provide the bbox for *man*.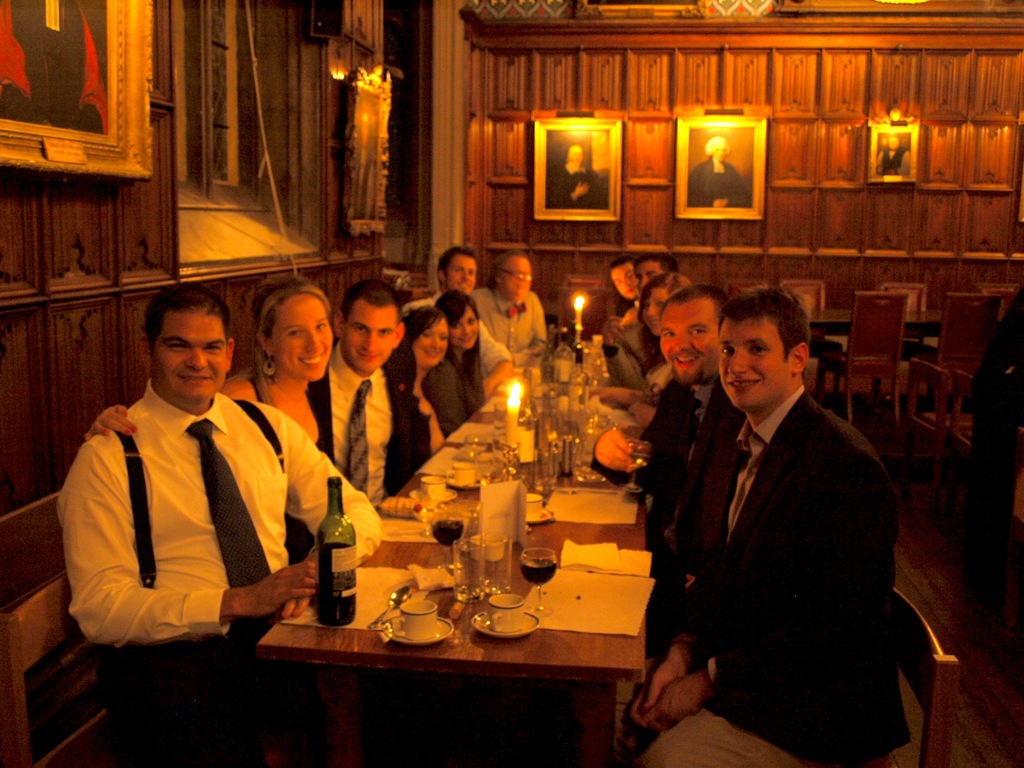
l=644, t=278, r=762, b=660.
